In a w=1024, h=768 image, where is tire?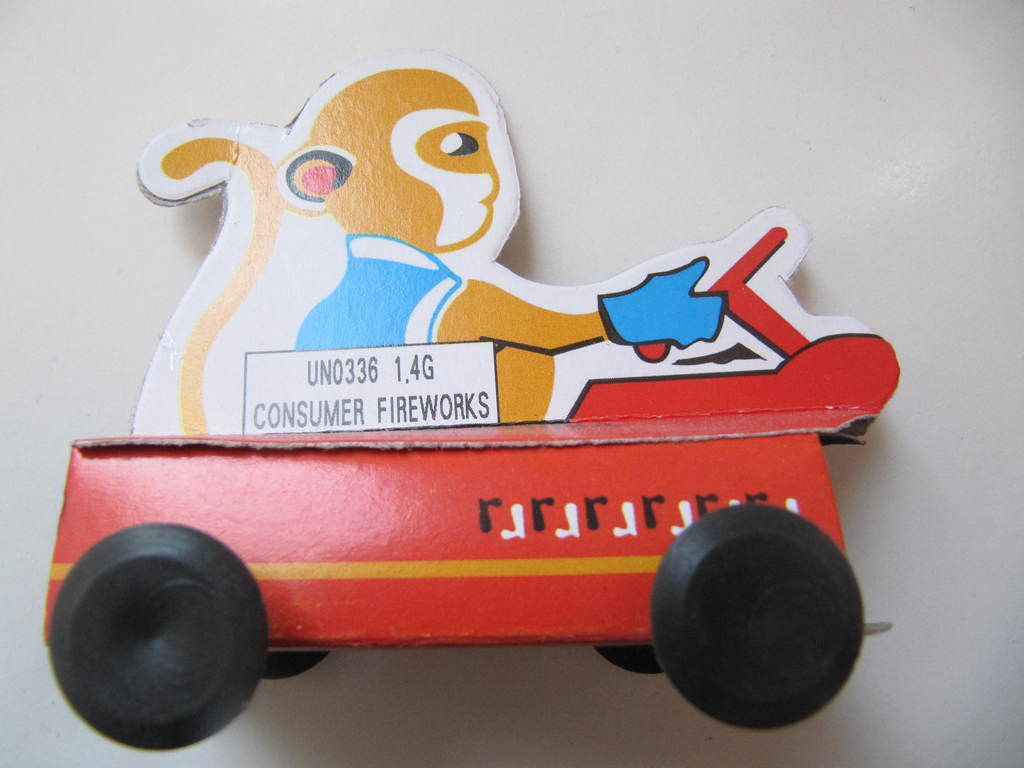
(41, 520, 280, 763).
